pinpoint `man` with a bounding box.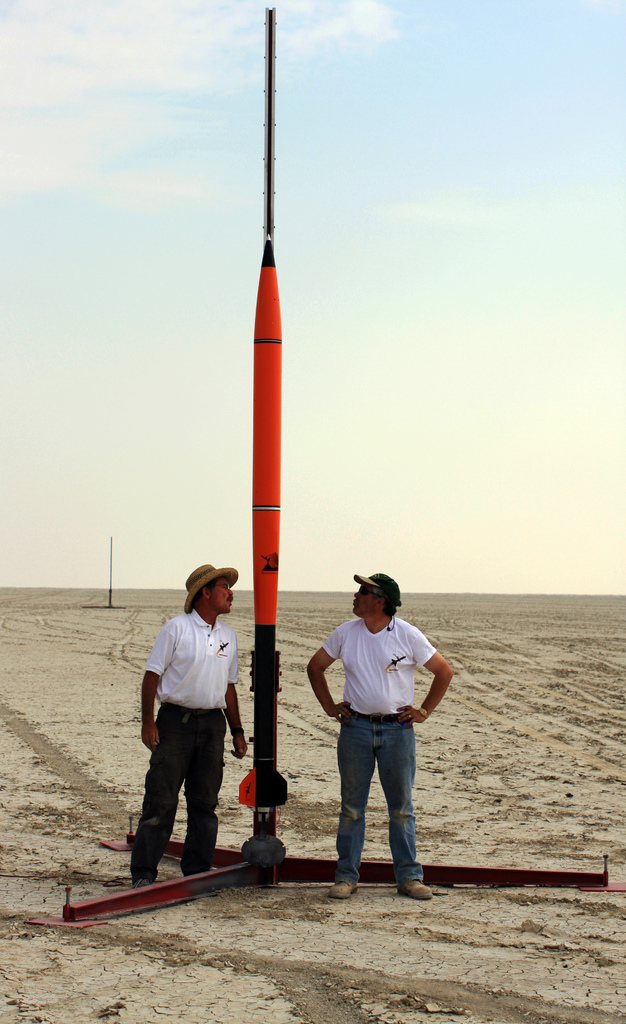
<box>129,561,248,892</box>.
